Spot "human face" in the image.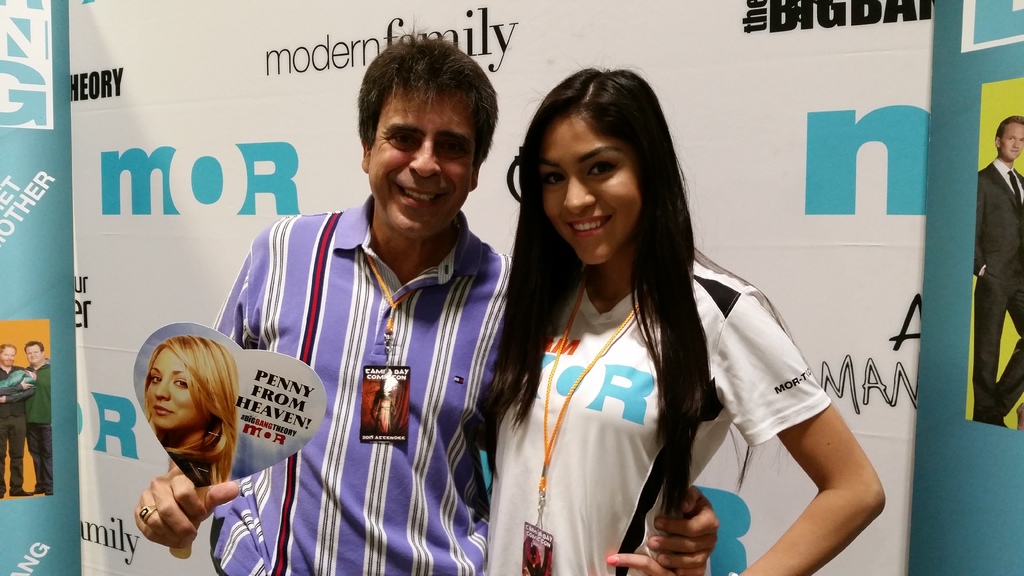
"human face" found at box(0, 350, 14, 368).
